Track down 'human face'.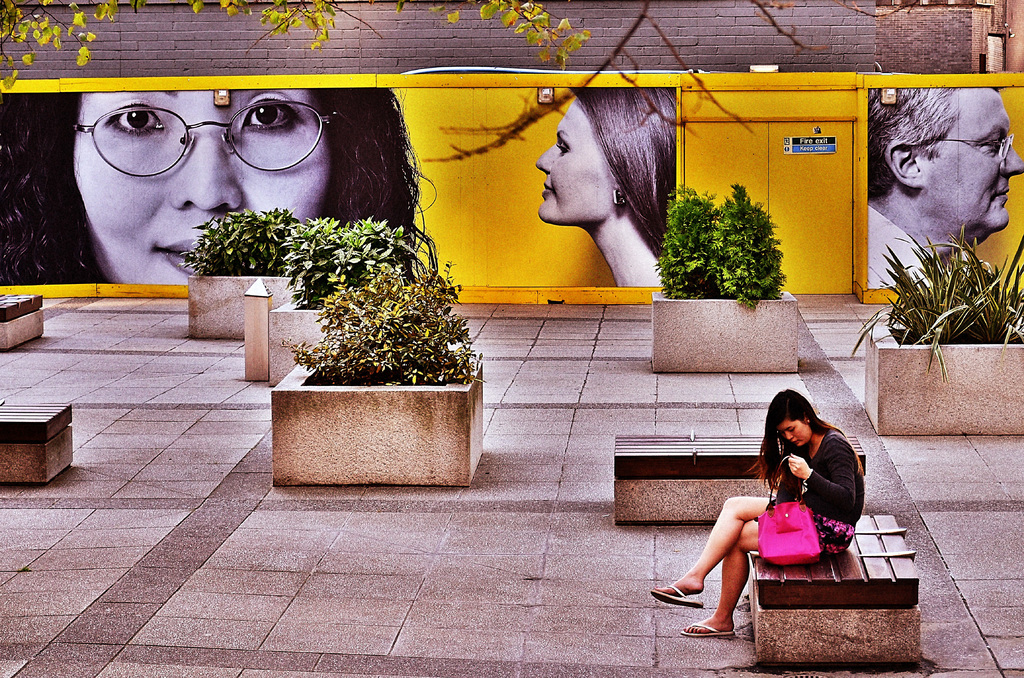
Tracked to {"x1": 914, "y1": 95, "x2": 1023, "y2": 242}.
